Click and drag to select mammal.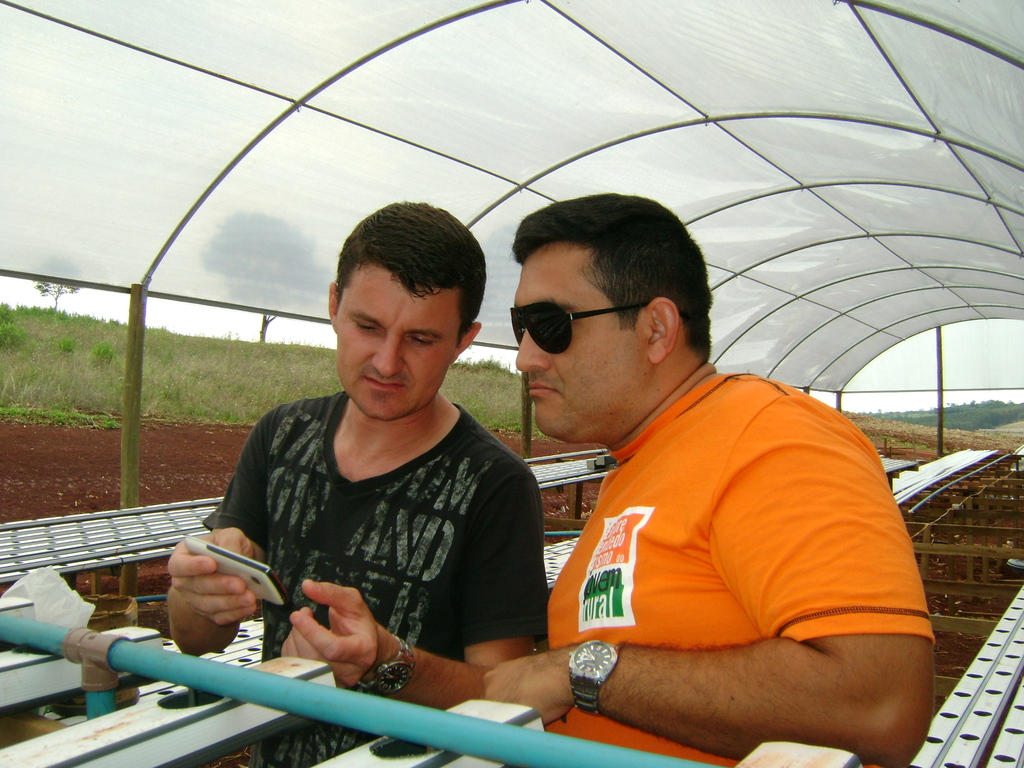
Selection: l=166, t=285, r=572, b=678.
